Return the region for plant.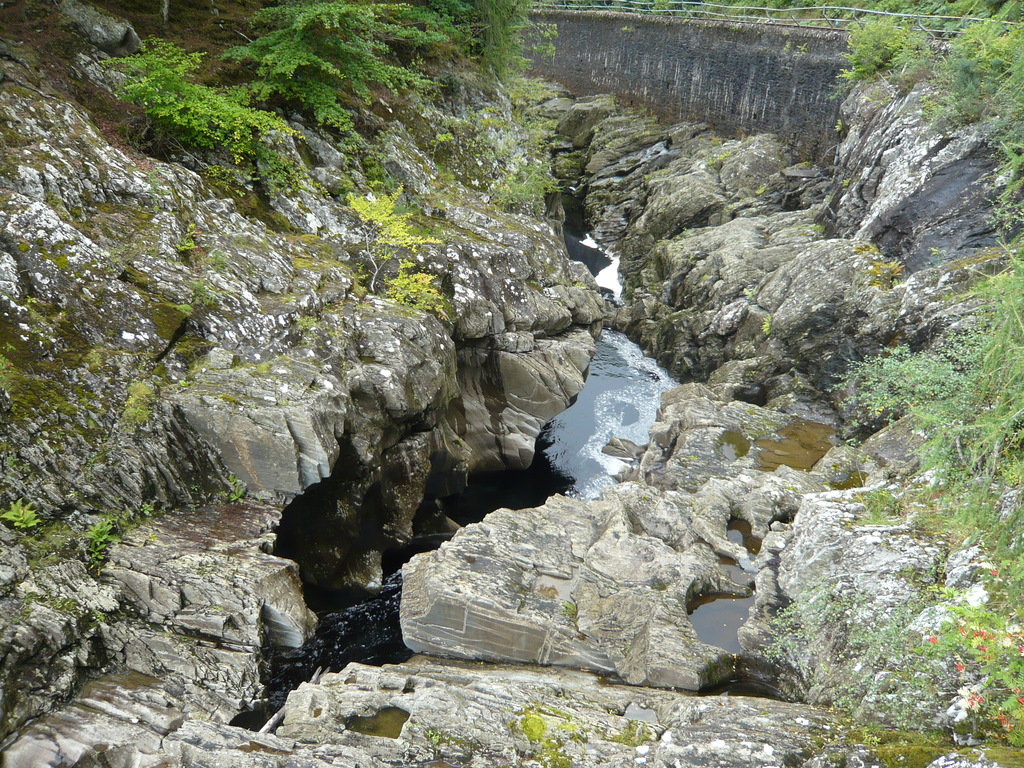
l=759, t=598, r=888, b=715.
